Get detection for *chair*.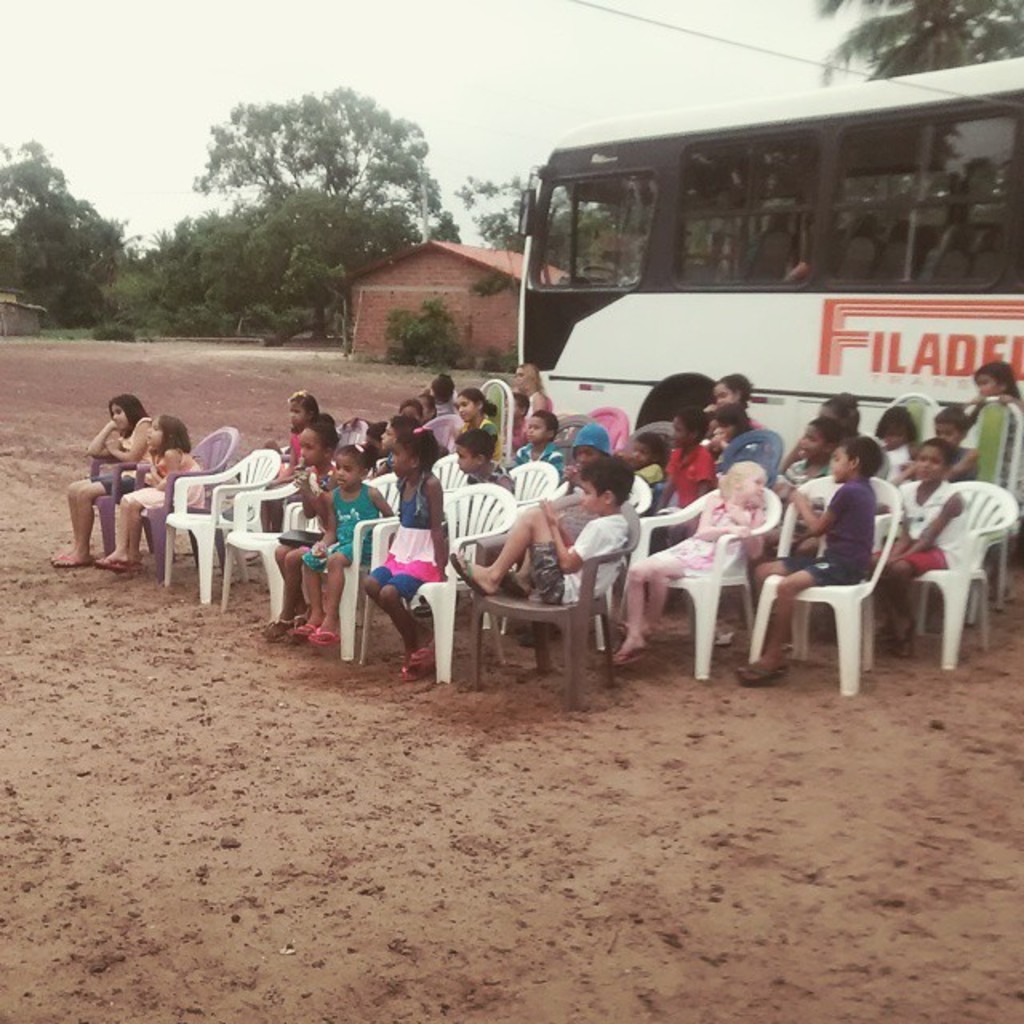
Detection: BBox(626, 482, 786, 678).
